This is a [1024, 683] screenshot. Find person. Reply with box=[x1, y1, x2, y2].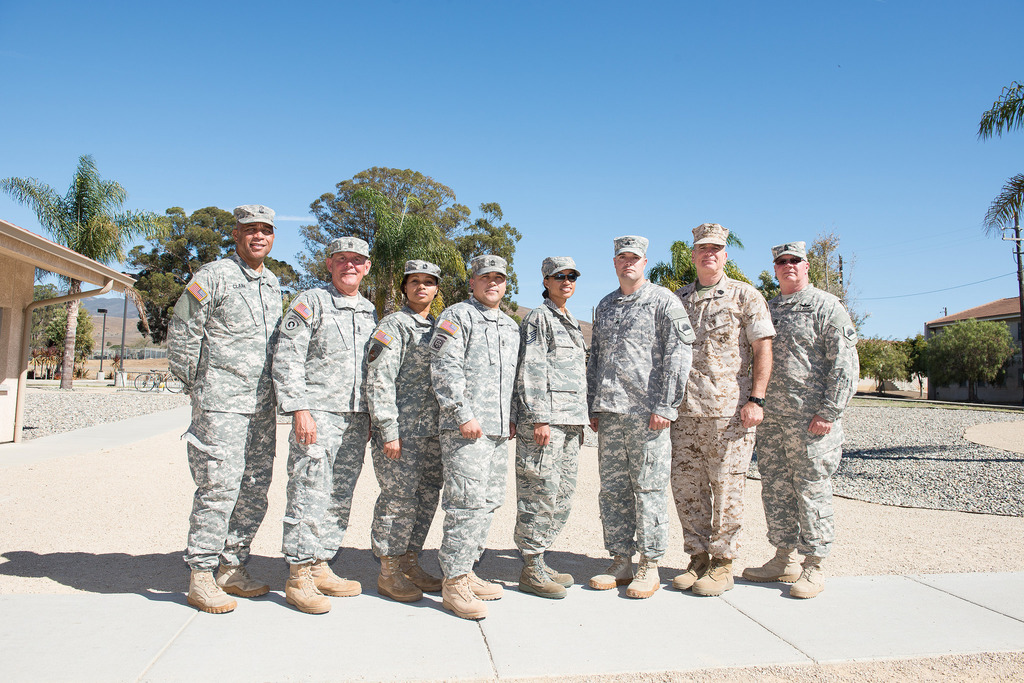
box=[575, 232, 694, 600].
